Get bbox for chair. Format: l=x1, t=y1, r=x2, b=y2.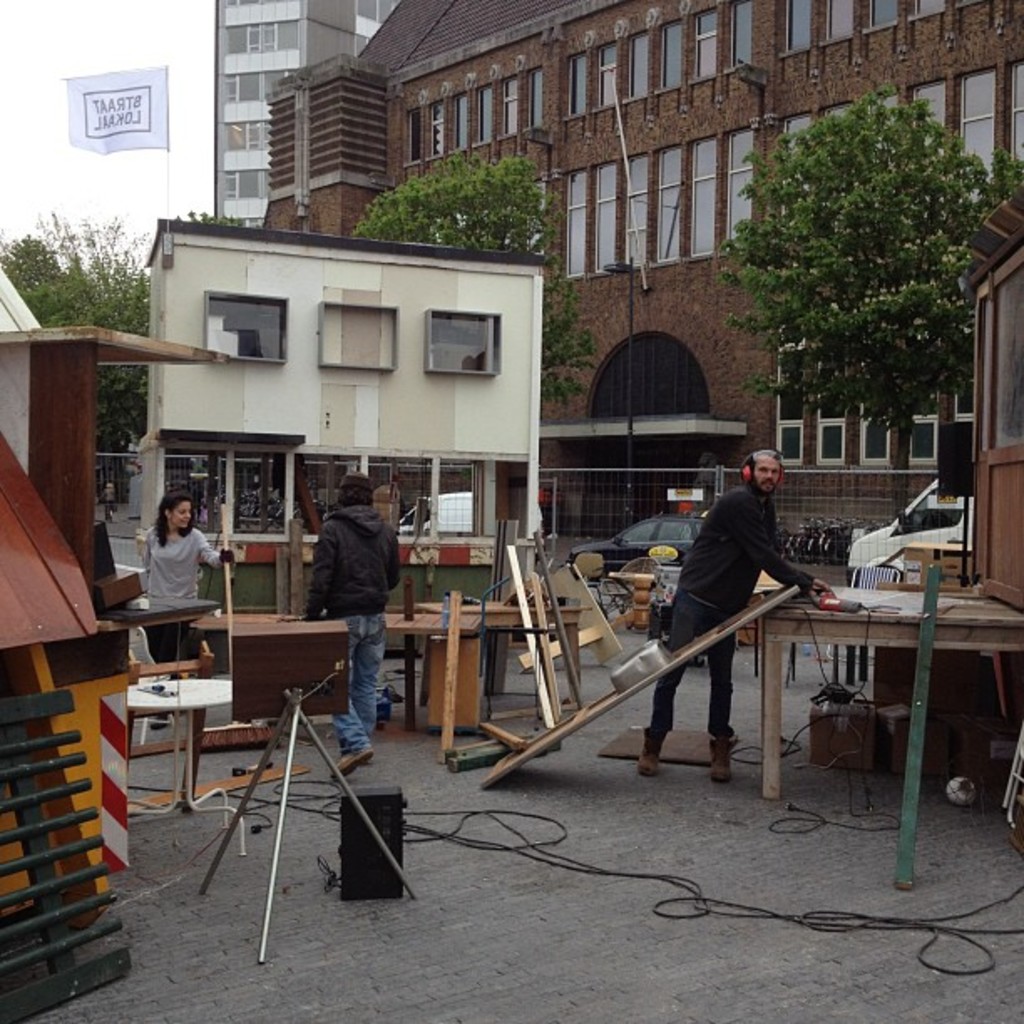
l=602, t=550, r=668, b=599.
